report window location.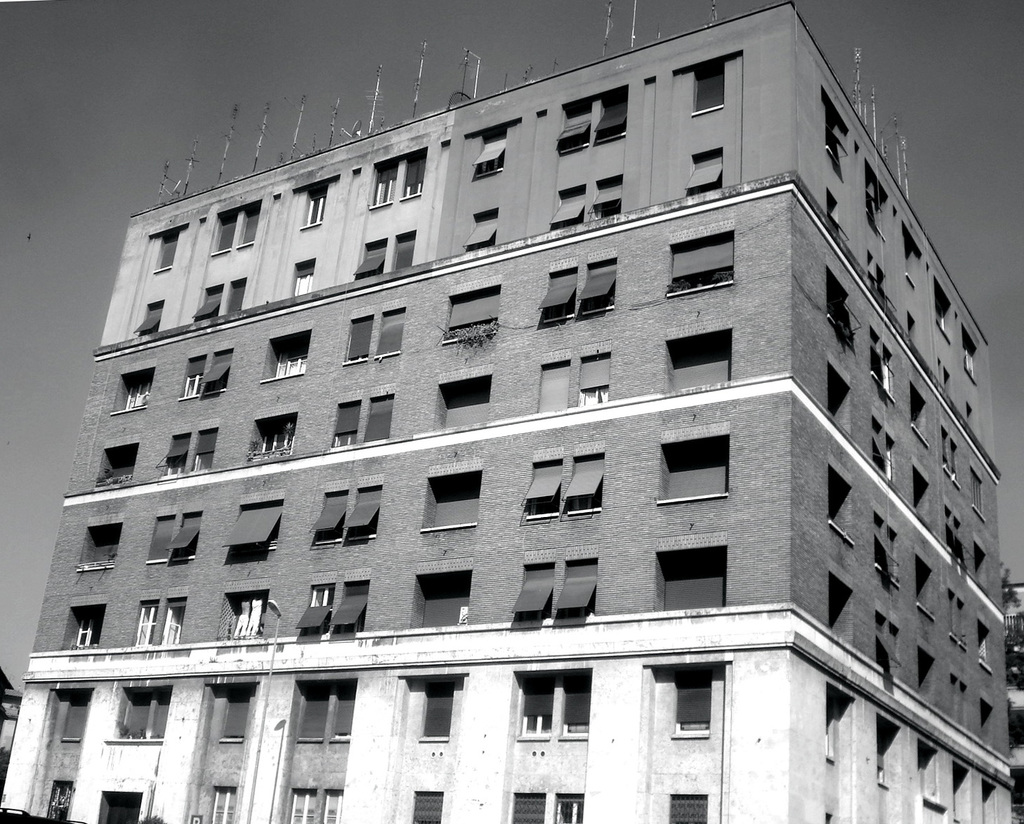
Report: box=[565, 454, 605, 513].
